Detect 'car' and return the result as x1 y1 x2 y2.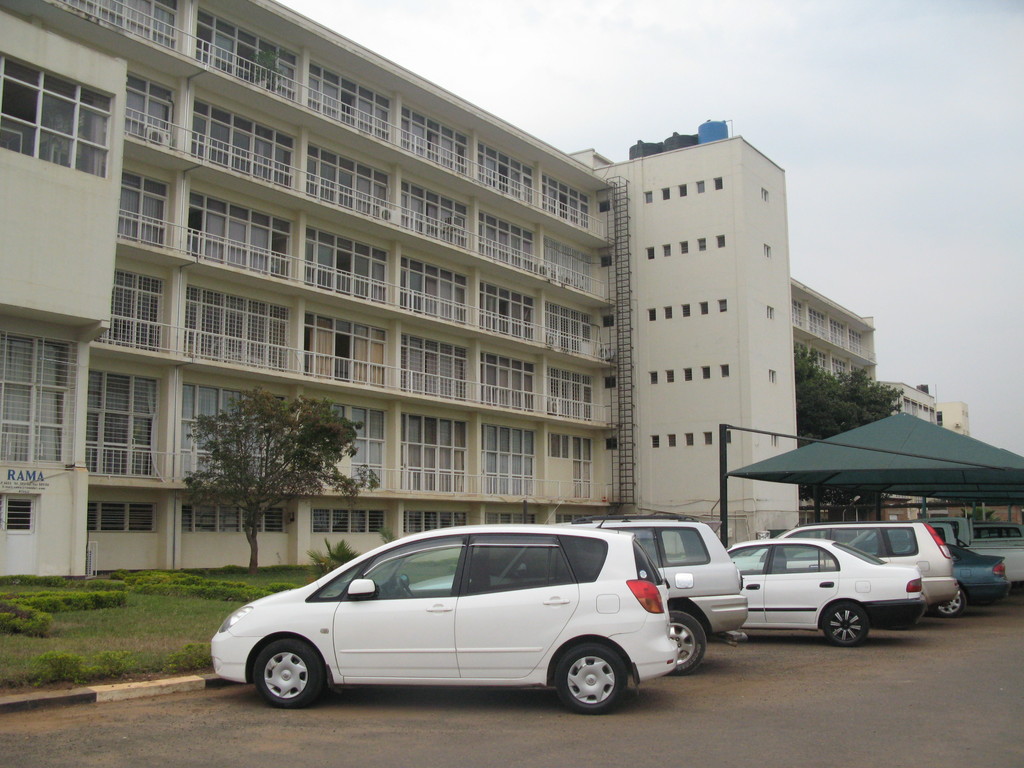
849 529 1011 618.
